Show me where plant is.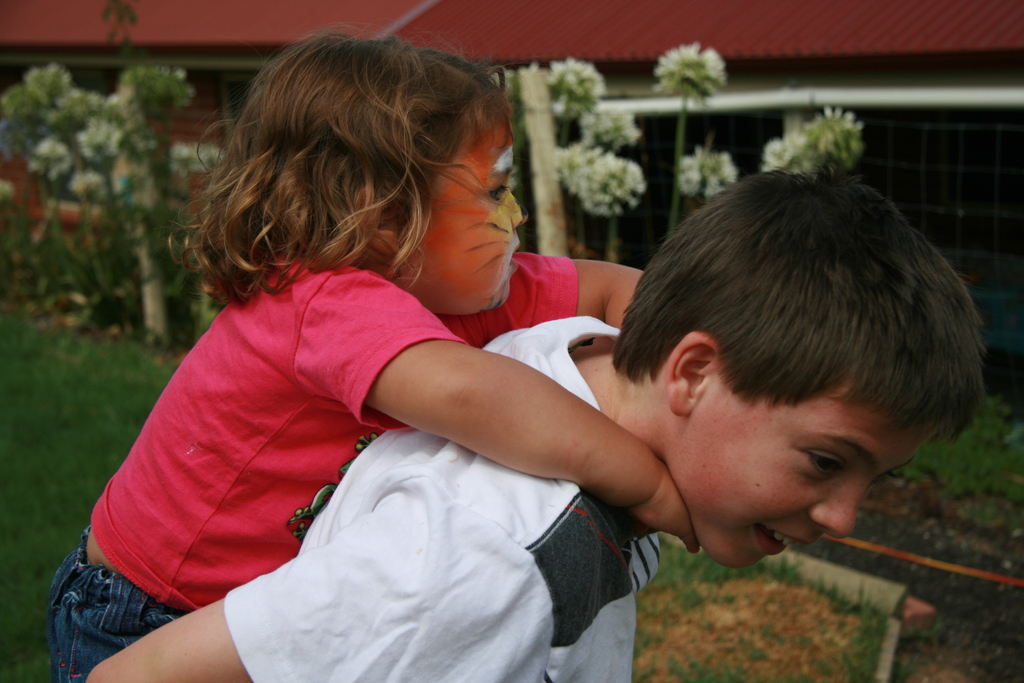
plant is at <bbox>652, 41, 731, 268</bbox>.
